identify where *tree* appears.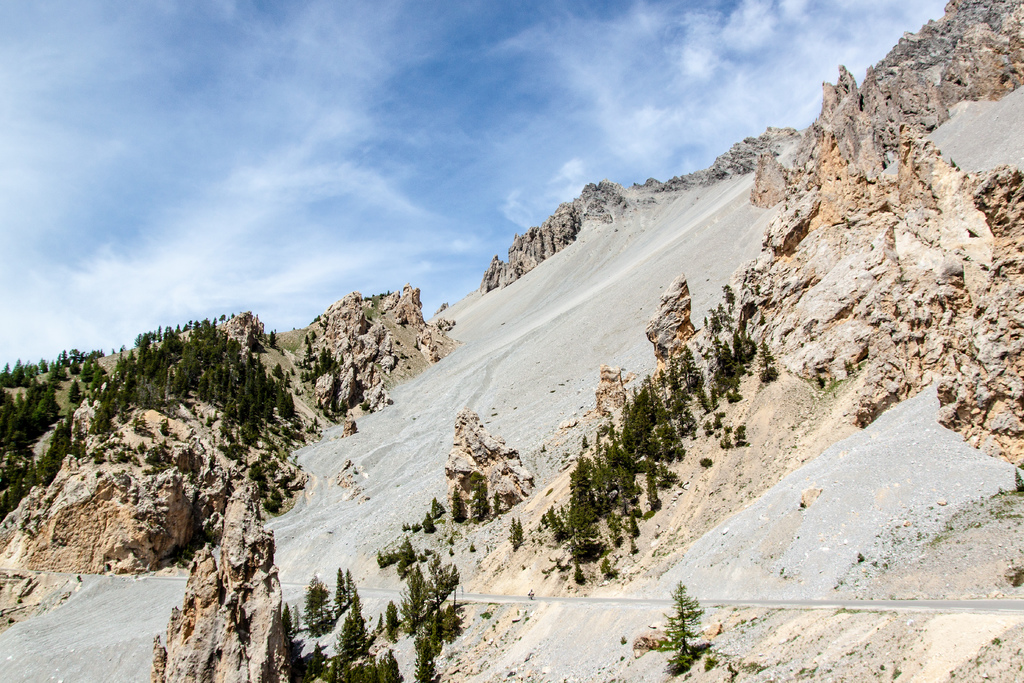
Appears at detection(399, 477, 500, 537).
